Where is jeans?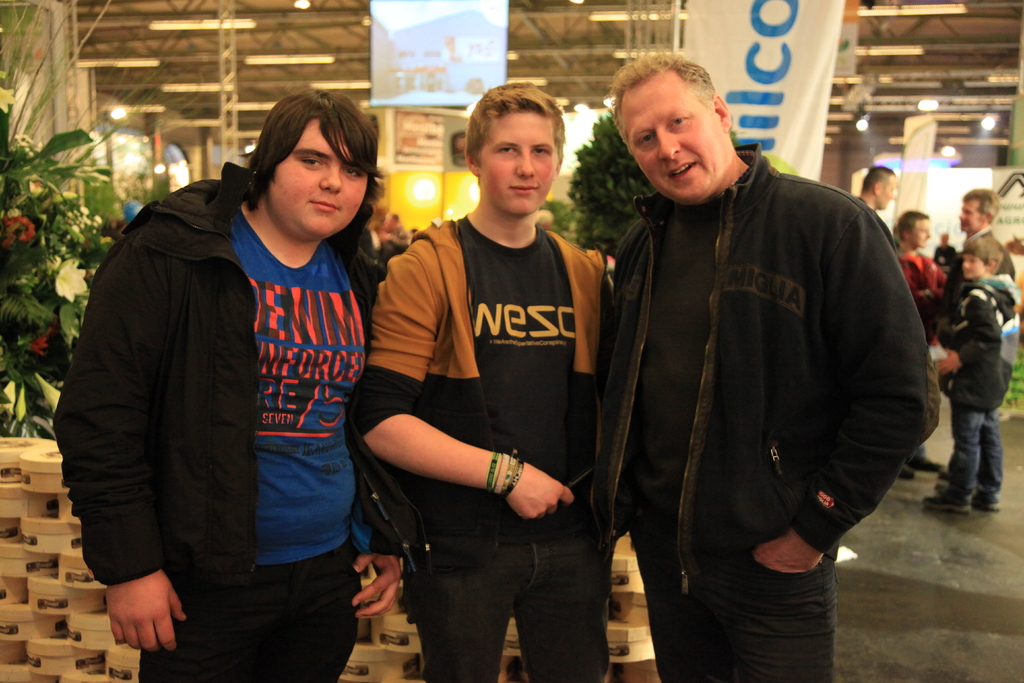
[left=629, top=557, right=833, bottom=682].
